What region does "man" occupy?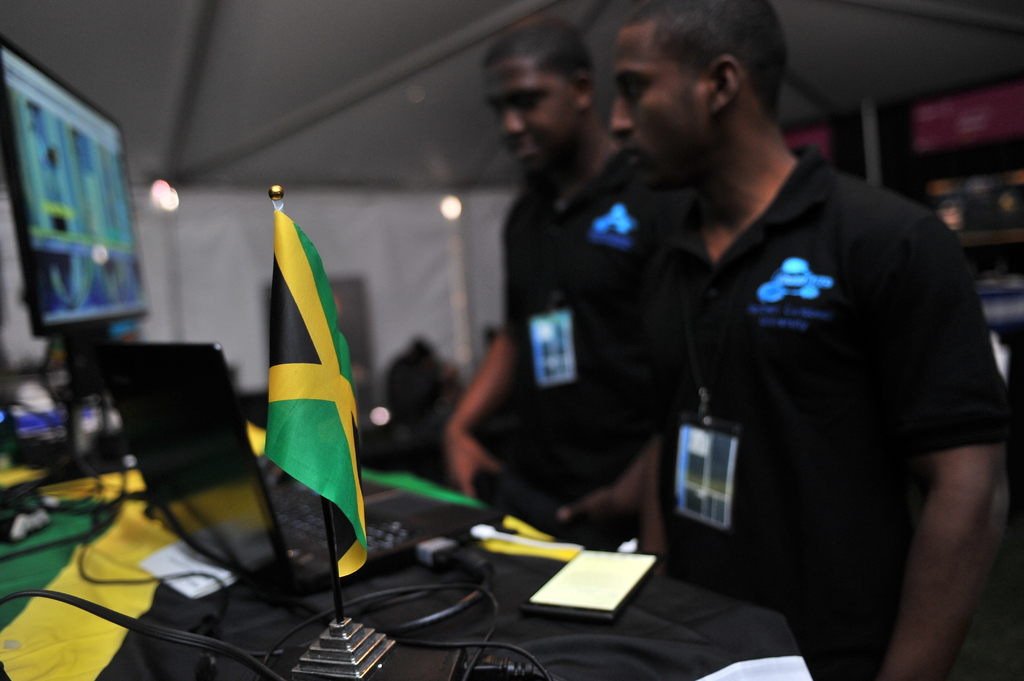
<bbox>440, 16, 668, 536</bbox>.
